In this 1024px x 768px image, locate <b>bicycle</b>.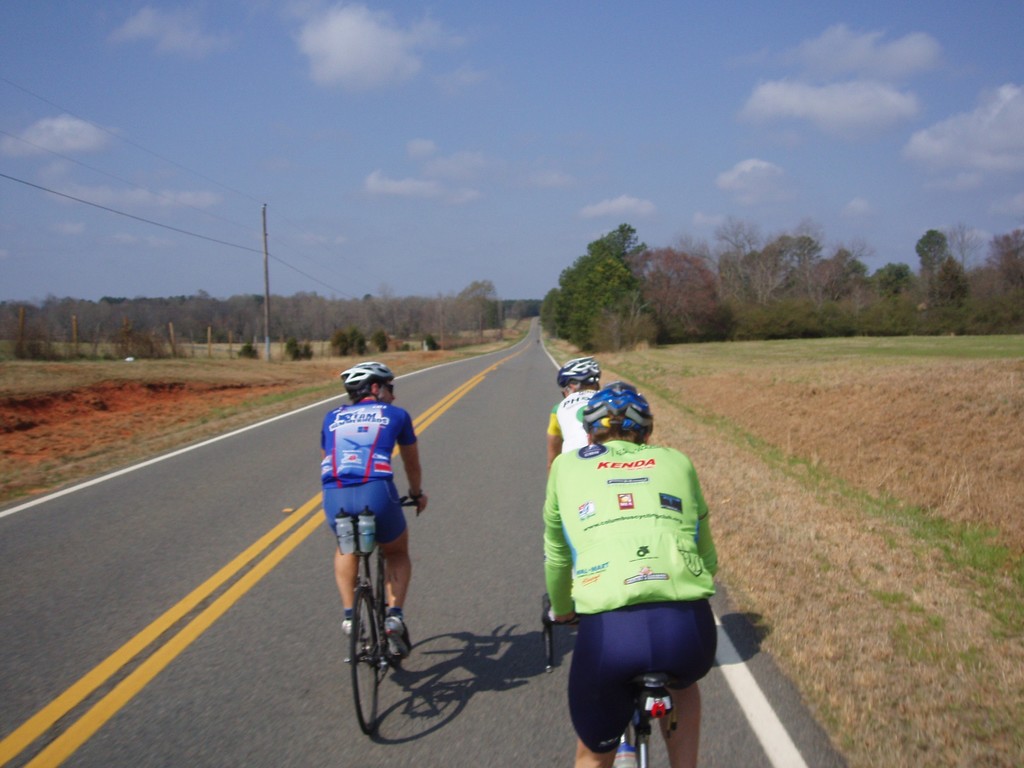
Bounding box: locate(326, 488, 419, 734).
